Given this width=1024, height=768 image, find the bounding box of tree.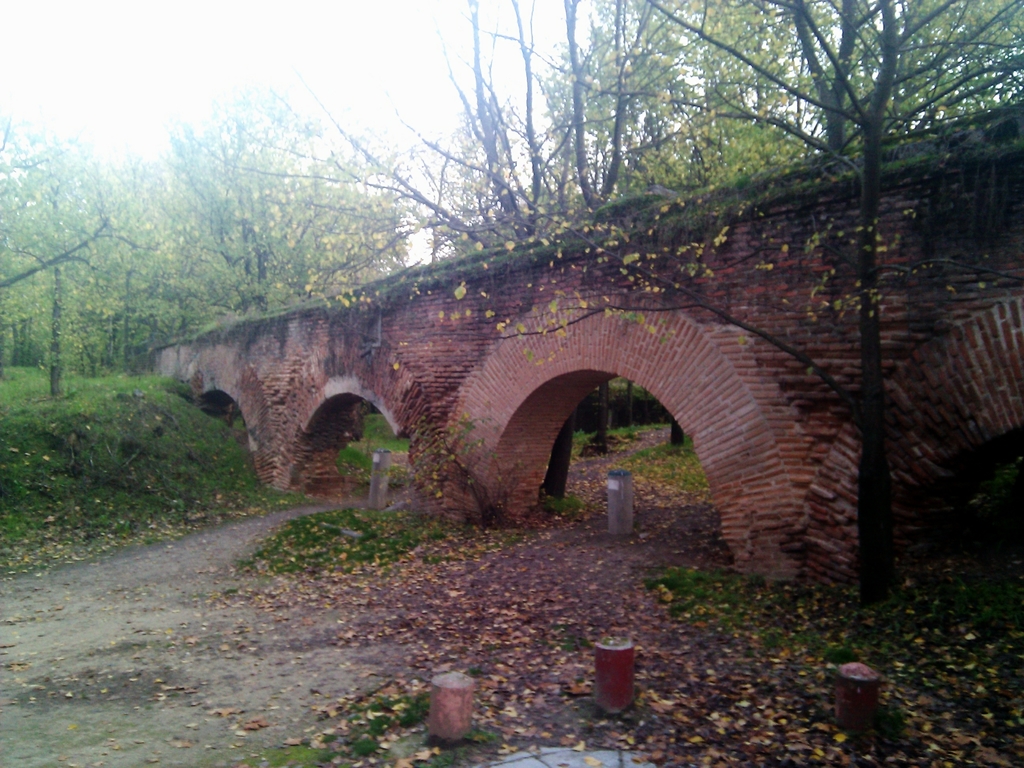
(708,0,1010,150).
